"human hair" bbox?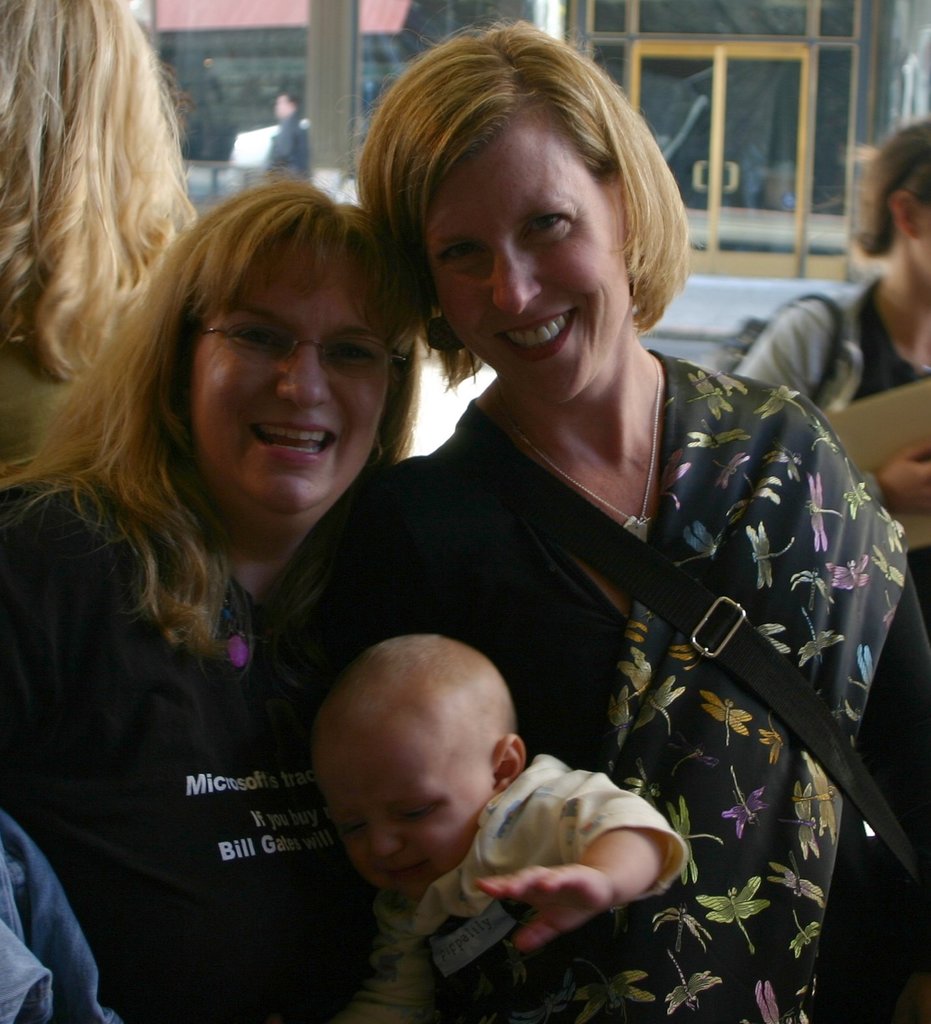
crop(314, 627, 521, 778)
